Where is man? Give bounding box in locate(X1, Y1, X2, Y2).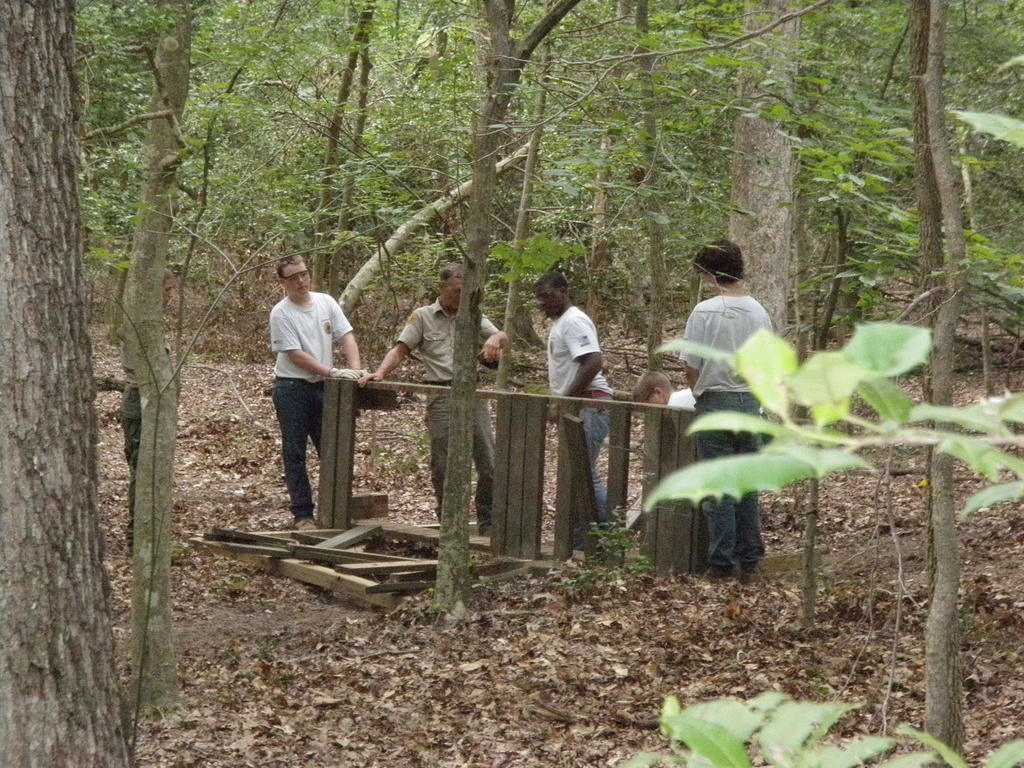
locate(355, 261, 511, 538).
